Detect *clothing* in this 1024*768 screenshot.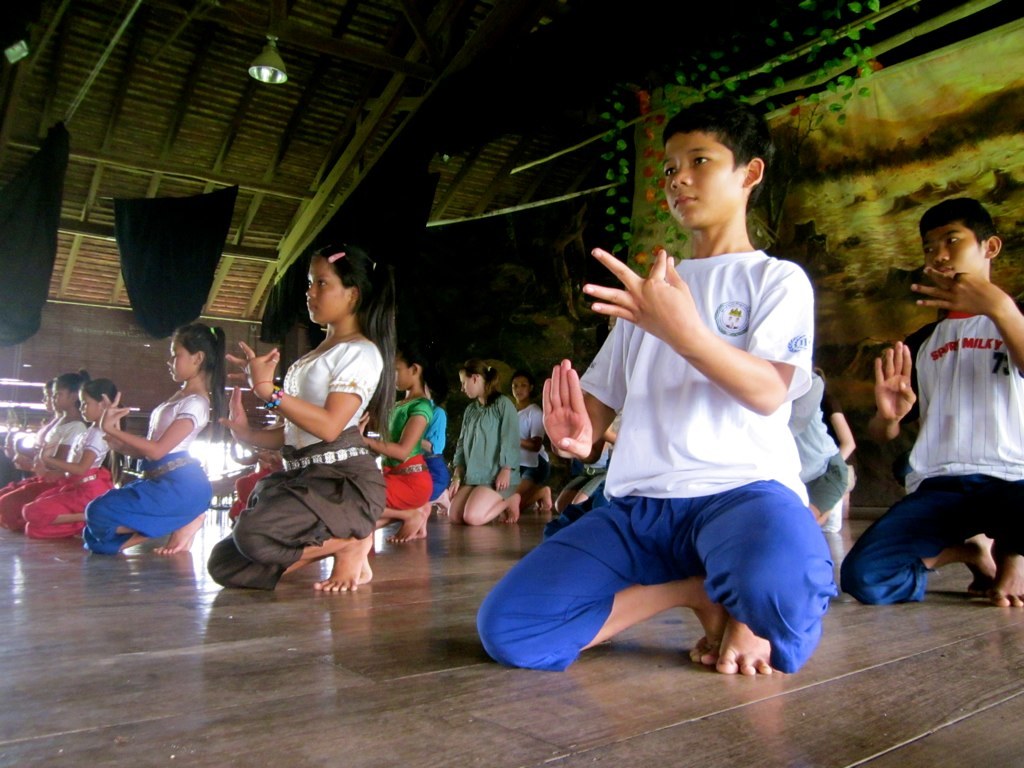
Detection: [208,332,370,595].
